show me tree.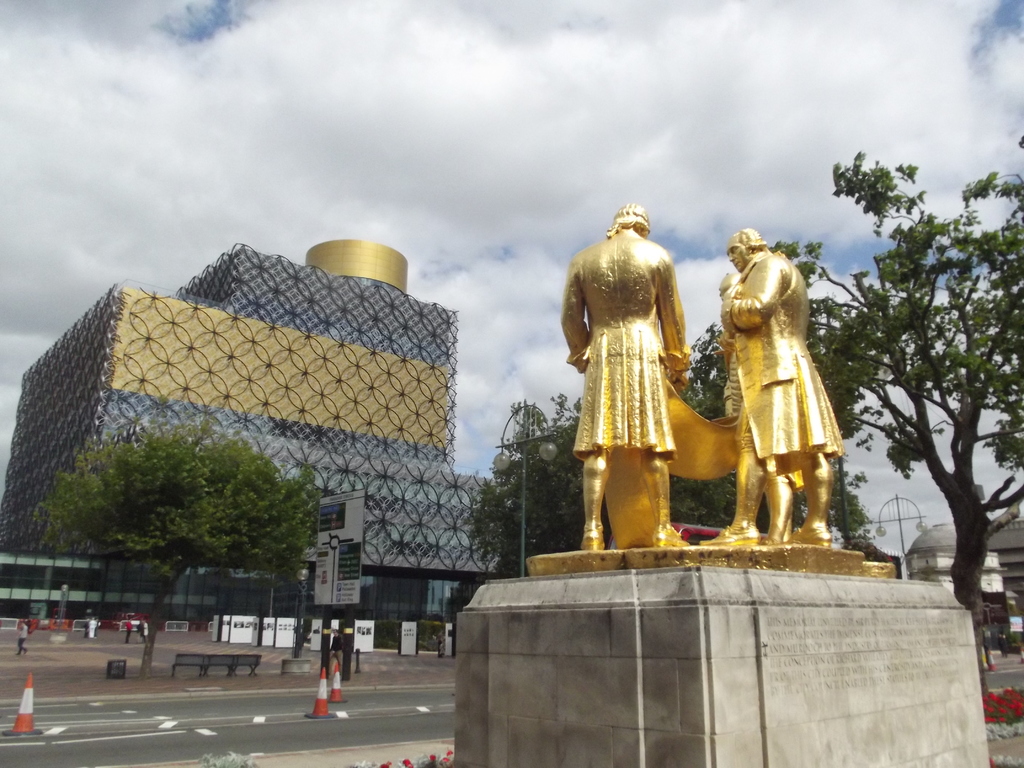
tree is here: select_region(460, 392, 755, 582).
